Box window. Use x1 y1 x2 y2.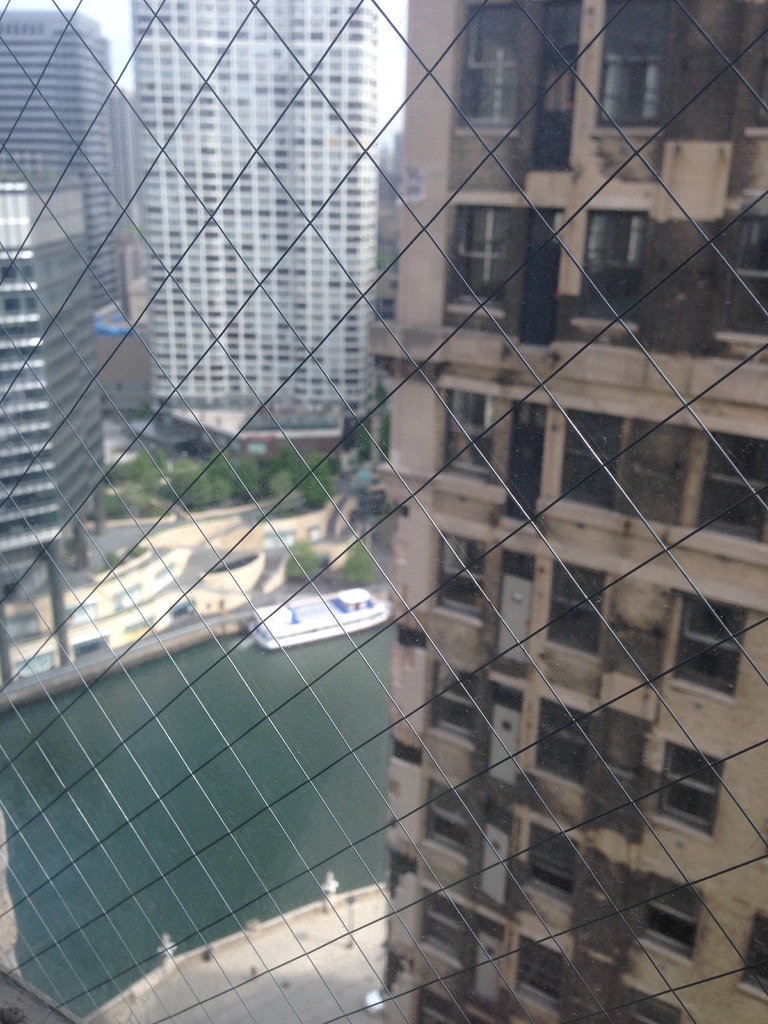
412 984 464 1023.
